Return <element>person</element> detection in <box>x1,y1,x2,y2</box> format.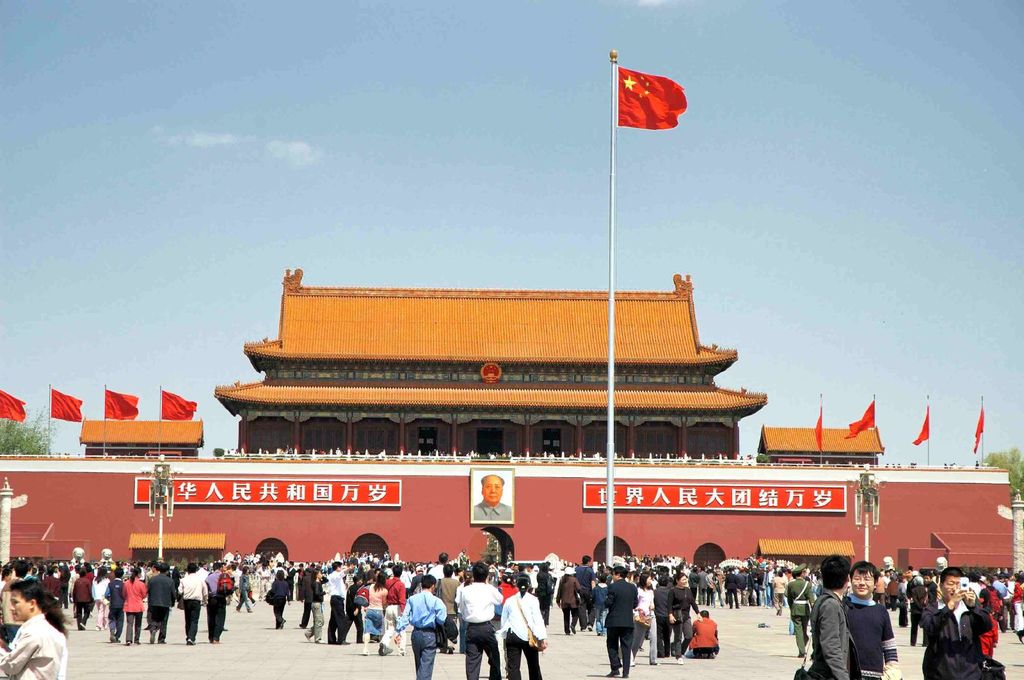
<box>688,608,726,663</box>.
